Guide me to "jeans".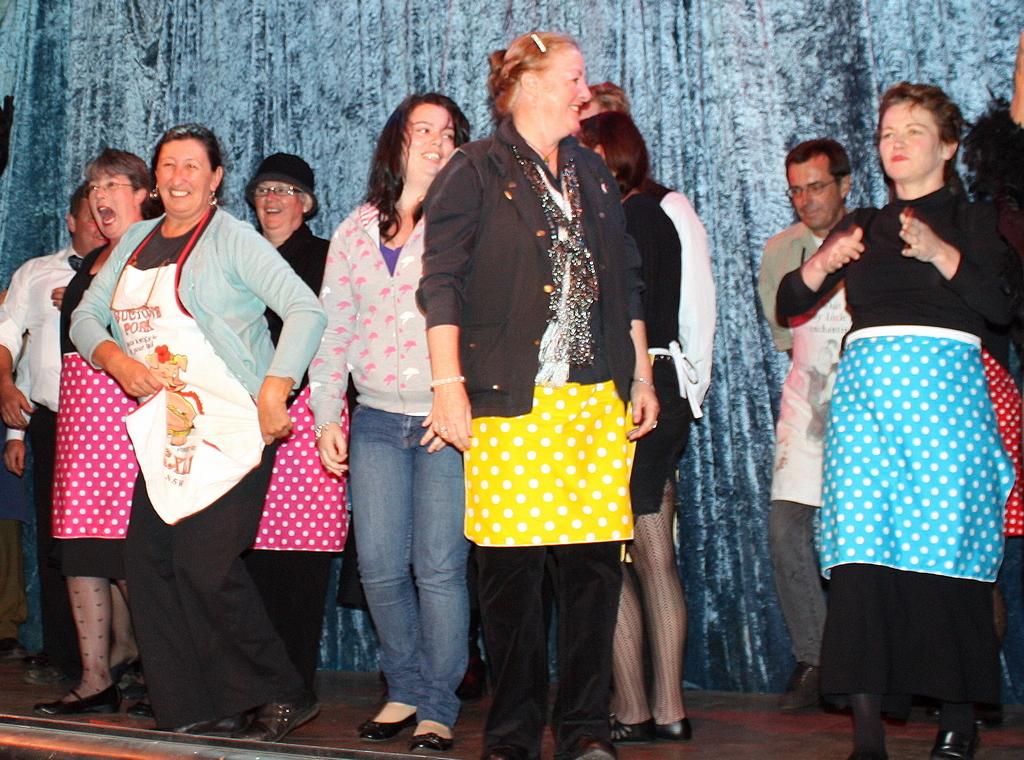
Guidance: (769, 507, 826, 667).
